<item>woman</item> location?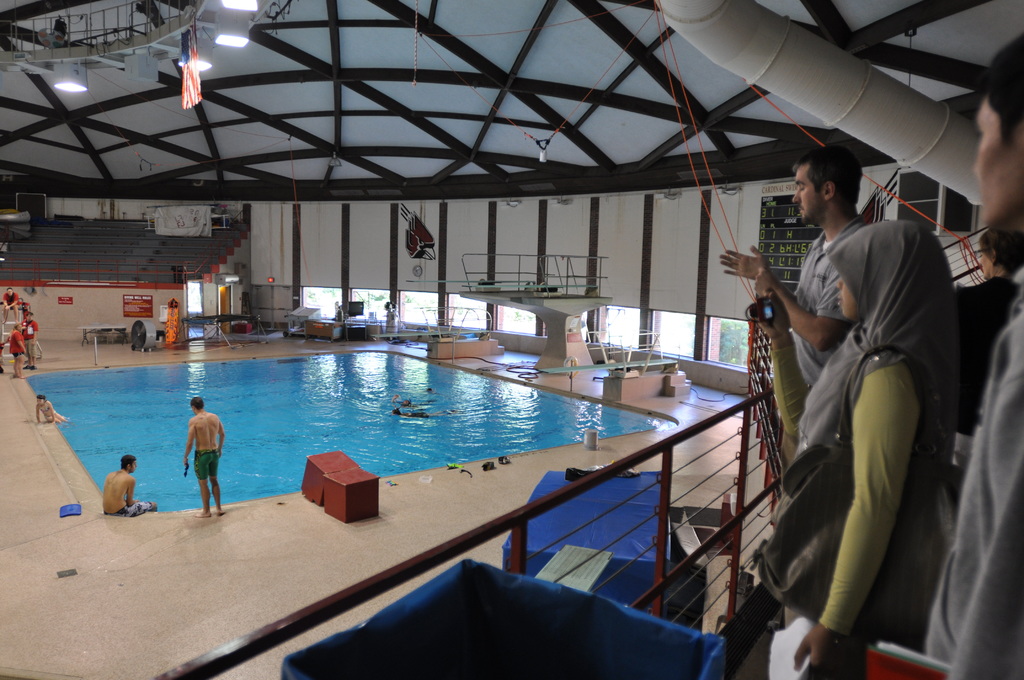
[952,228,1023,469]
